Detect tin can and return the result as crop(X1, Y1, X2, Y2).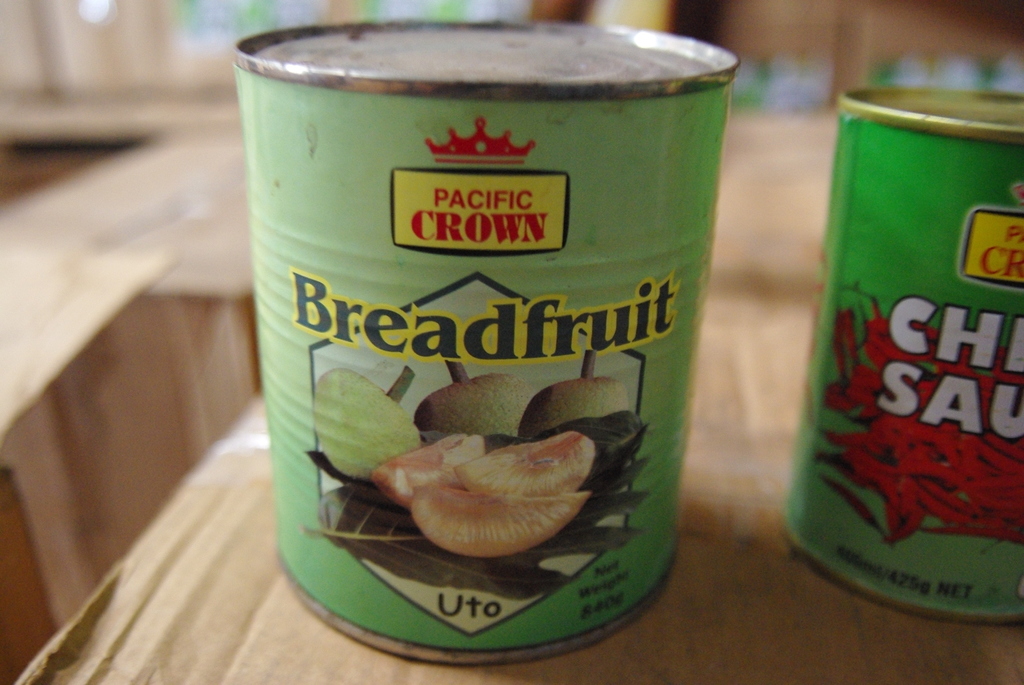
crop(222, 18, 767, 659).
